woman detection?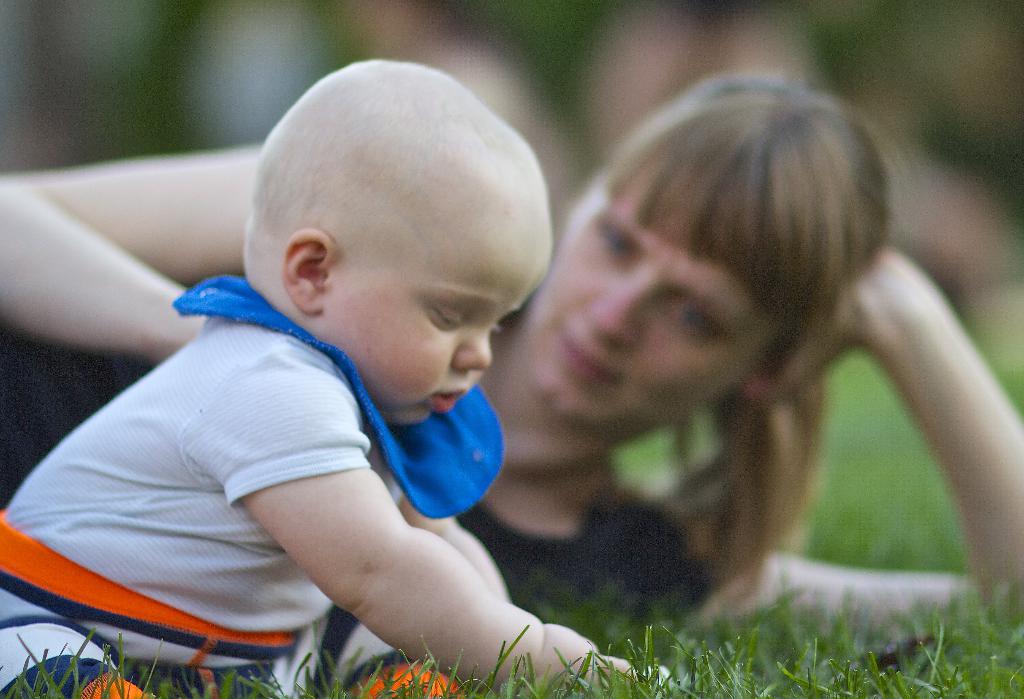
(x1=0, y1=58, x2=1023, y2=632)
